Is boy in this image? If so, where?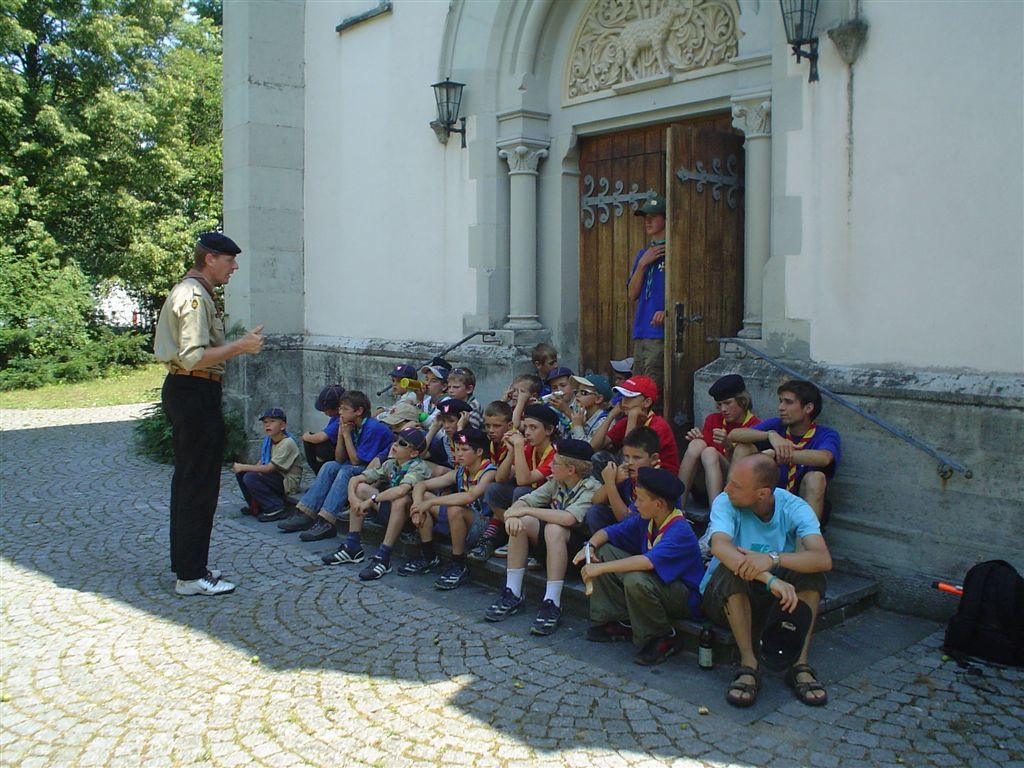
Yes, at 627, 197, 667, 416.
